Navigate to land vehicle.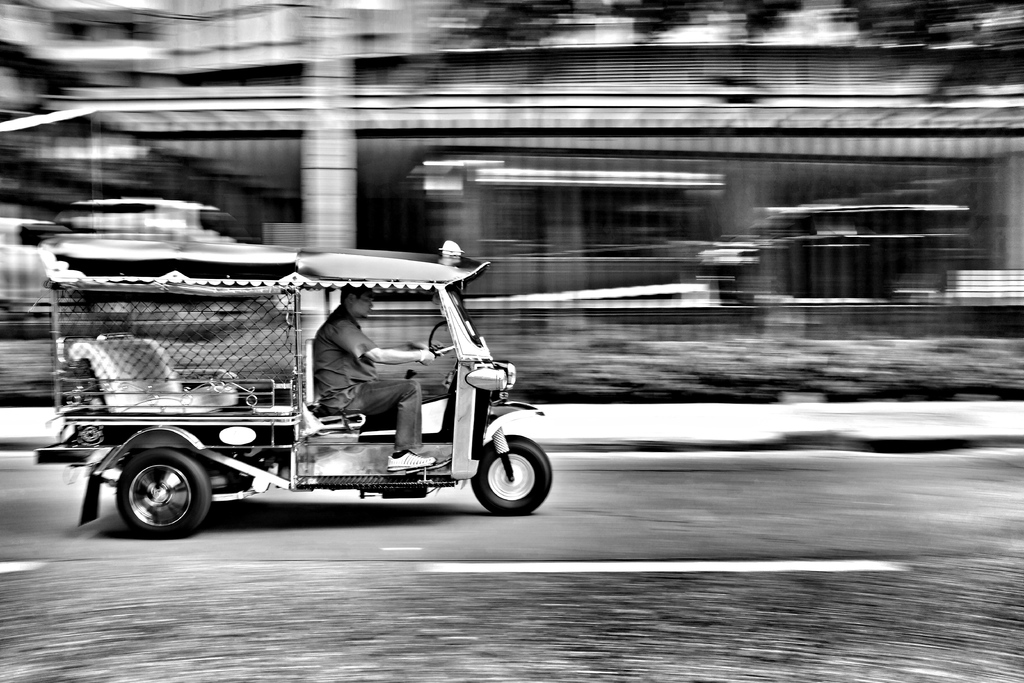
Navigation target: (x1=35, y1=235, x2=555, y2=538).
